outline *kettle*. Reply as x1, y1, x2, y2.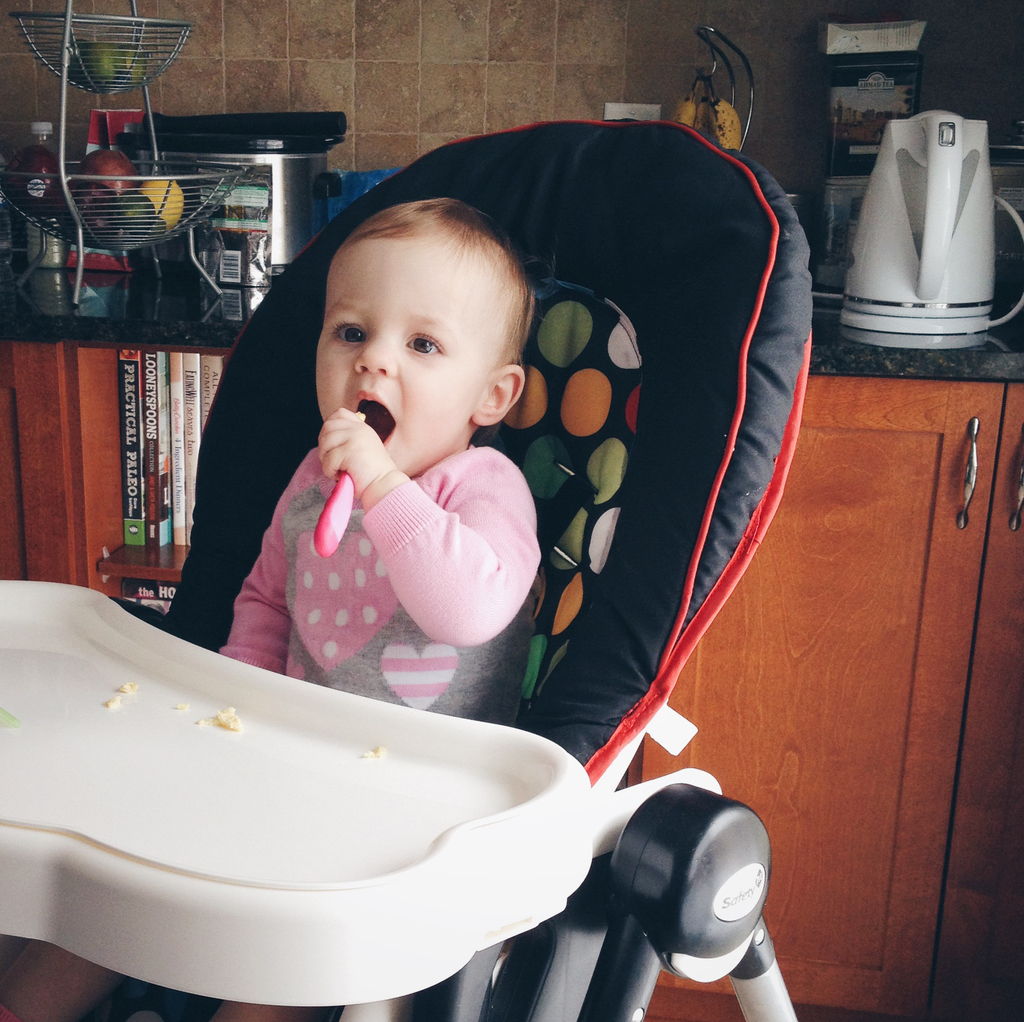
835, 99, 1023, 363.
